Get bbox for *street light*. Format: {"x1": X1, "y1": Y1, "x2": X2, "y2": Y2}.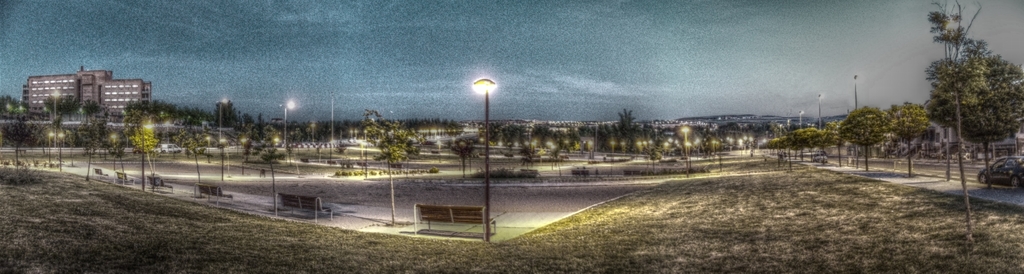
{"x1": 778, "y1": 123, "x2": 783, "y2": 139}.
